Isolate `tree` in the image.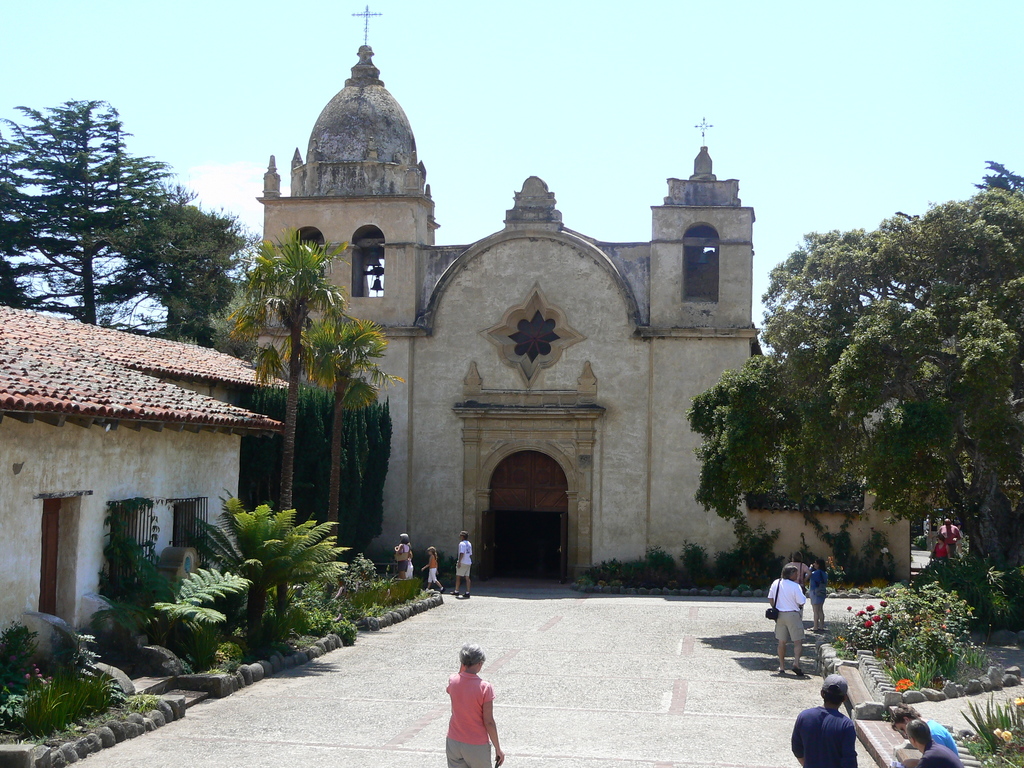
Isolated region: bbox=[288, 307, 413, 545].
